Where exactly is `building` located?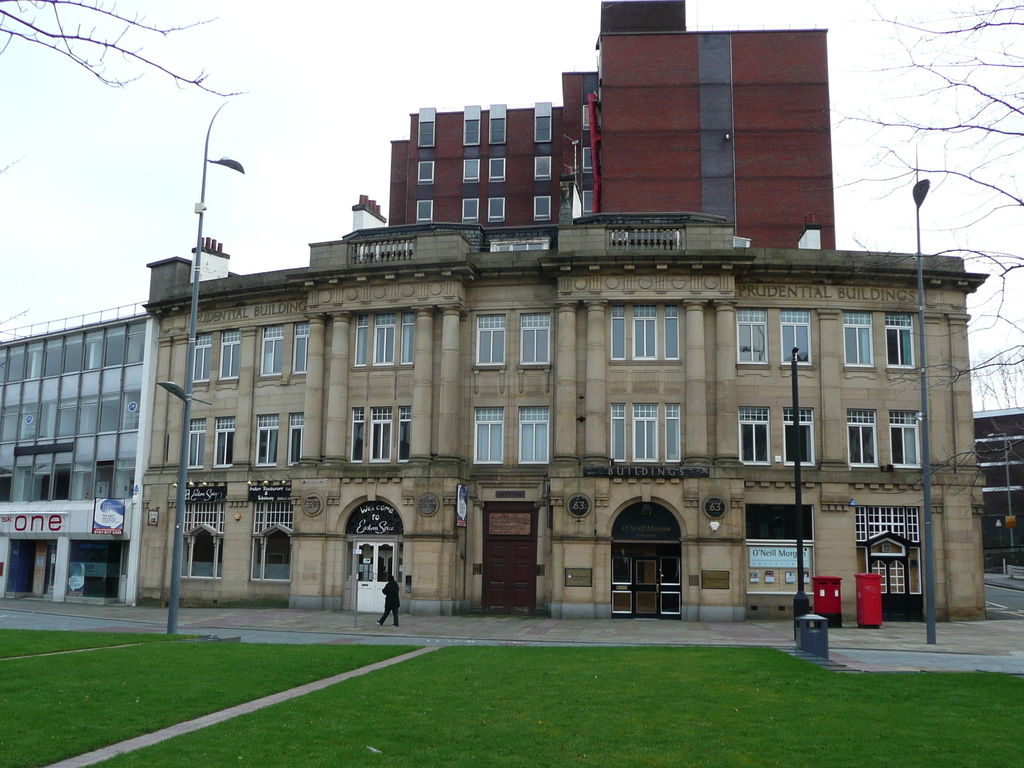
Its bounding box is l=0, t=303, r=142, b=605.
